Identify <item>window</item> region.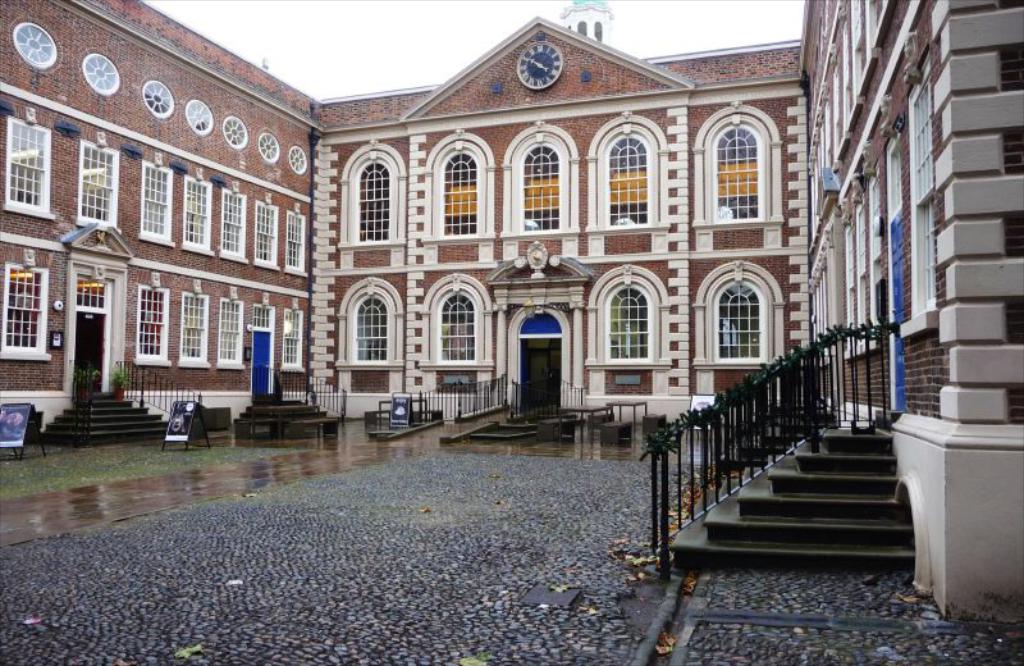
Region: rect(13, 27, 56, 69).
